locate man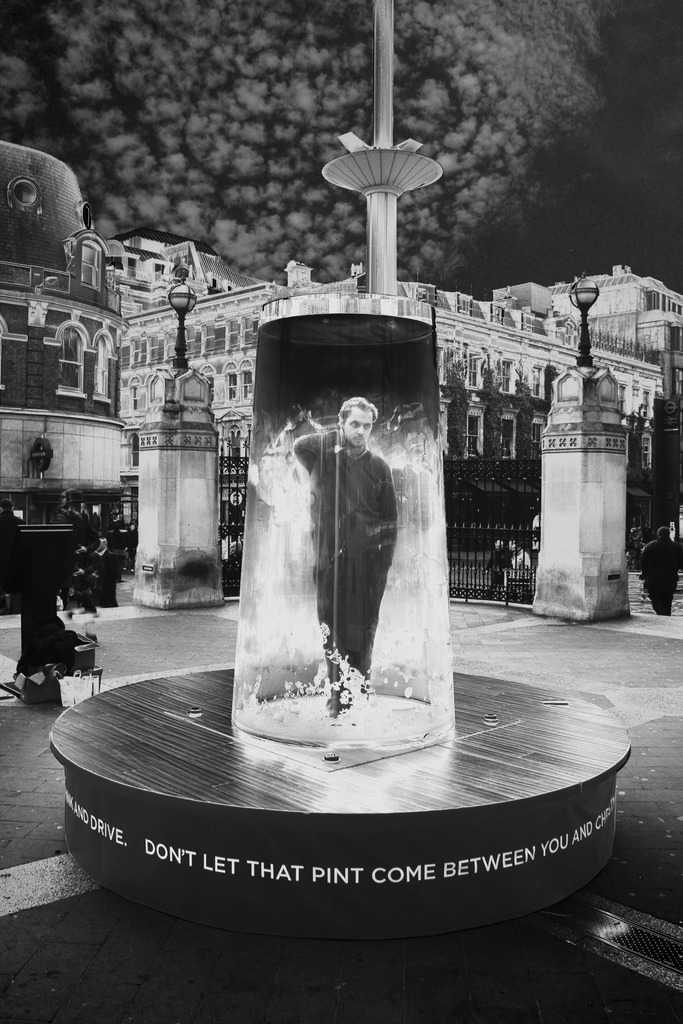
region(509, 541, 532, 586)
